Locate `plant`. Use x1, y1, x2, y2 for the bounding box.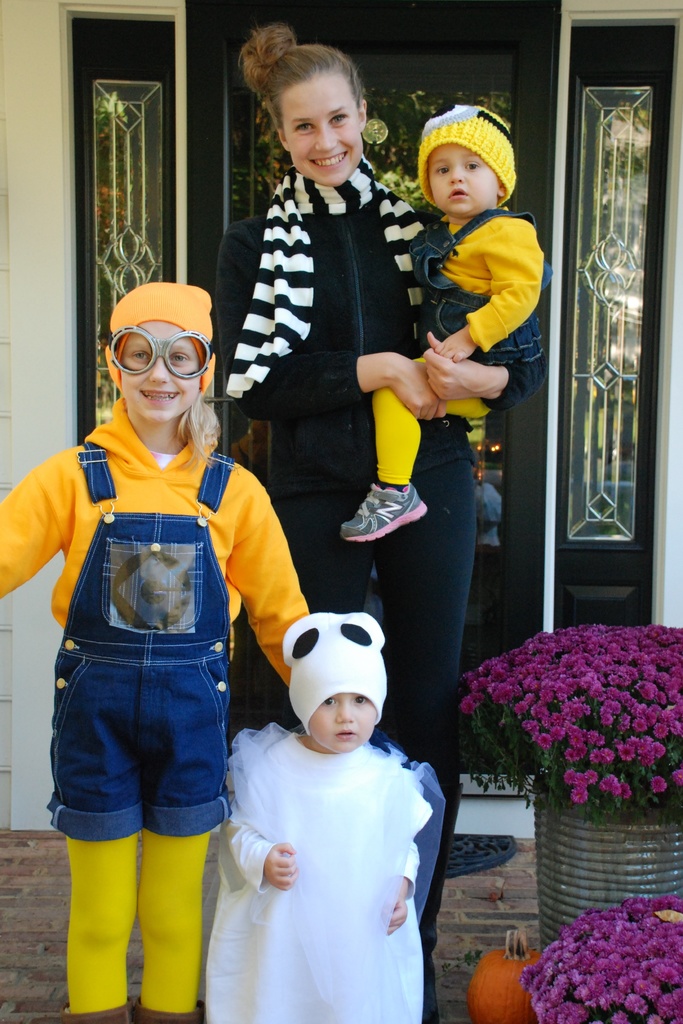
454, 617, 682, 822.
